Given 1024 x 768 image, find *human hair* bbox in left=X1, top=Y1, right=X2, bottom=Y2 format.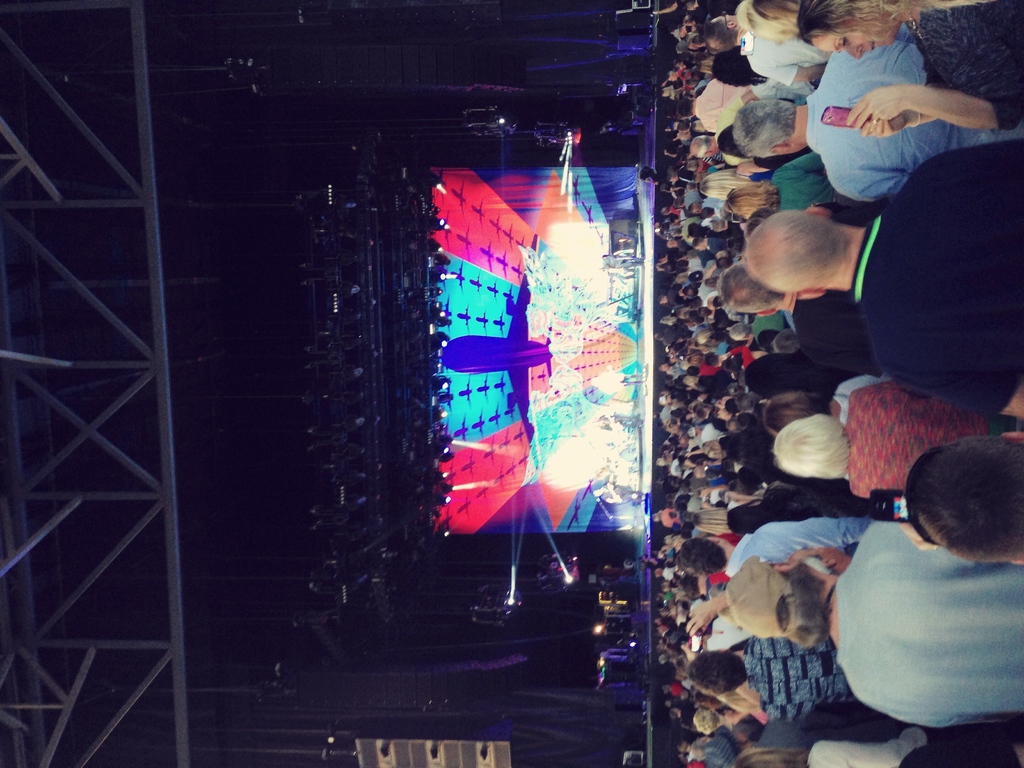
left=724, top=180, right=780, bottom=214.
